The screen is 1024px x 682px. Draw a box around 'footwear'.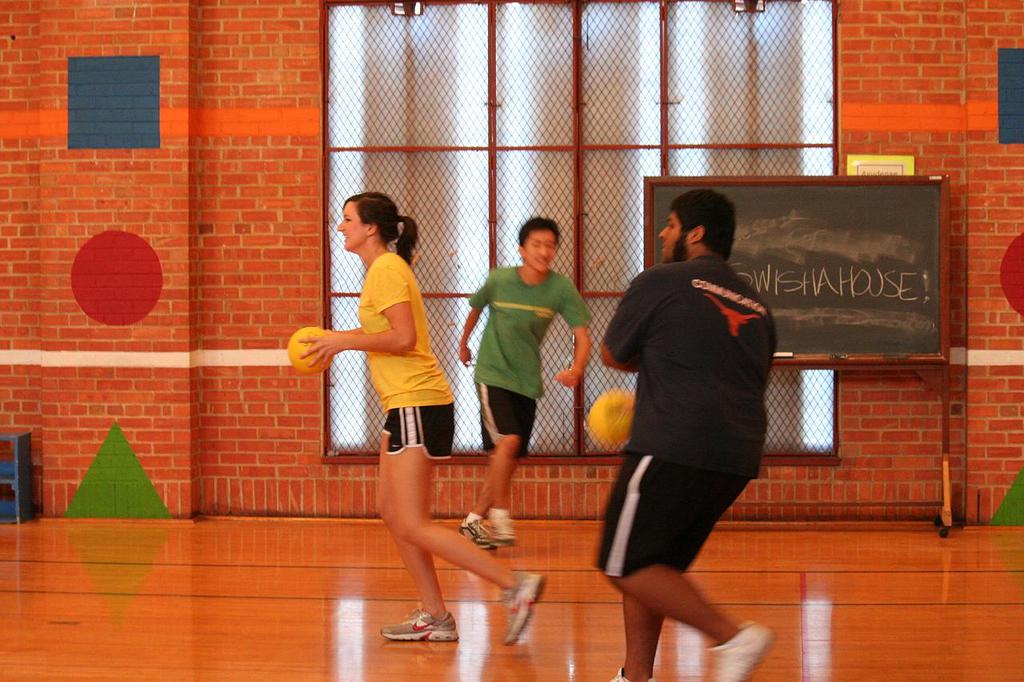
left=487, top=512, right=513, bottom=543.
